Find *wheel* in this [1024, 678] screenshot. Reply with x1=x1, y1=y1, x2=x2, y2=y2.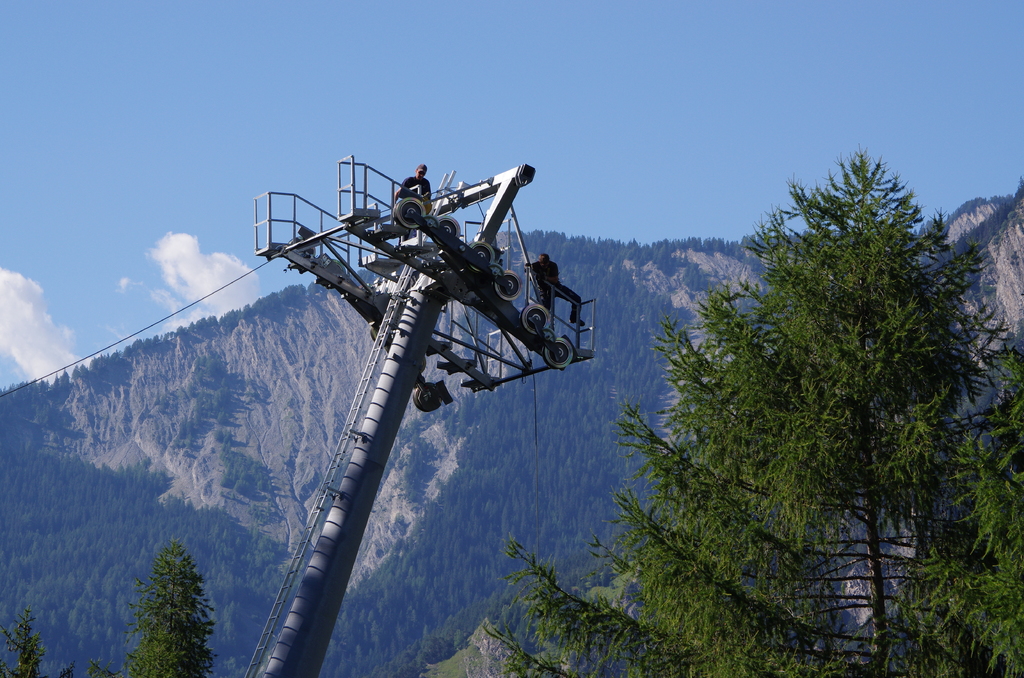
x1=497, y1=275, x2=518, y2=305.
